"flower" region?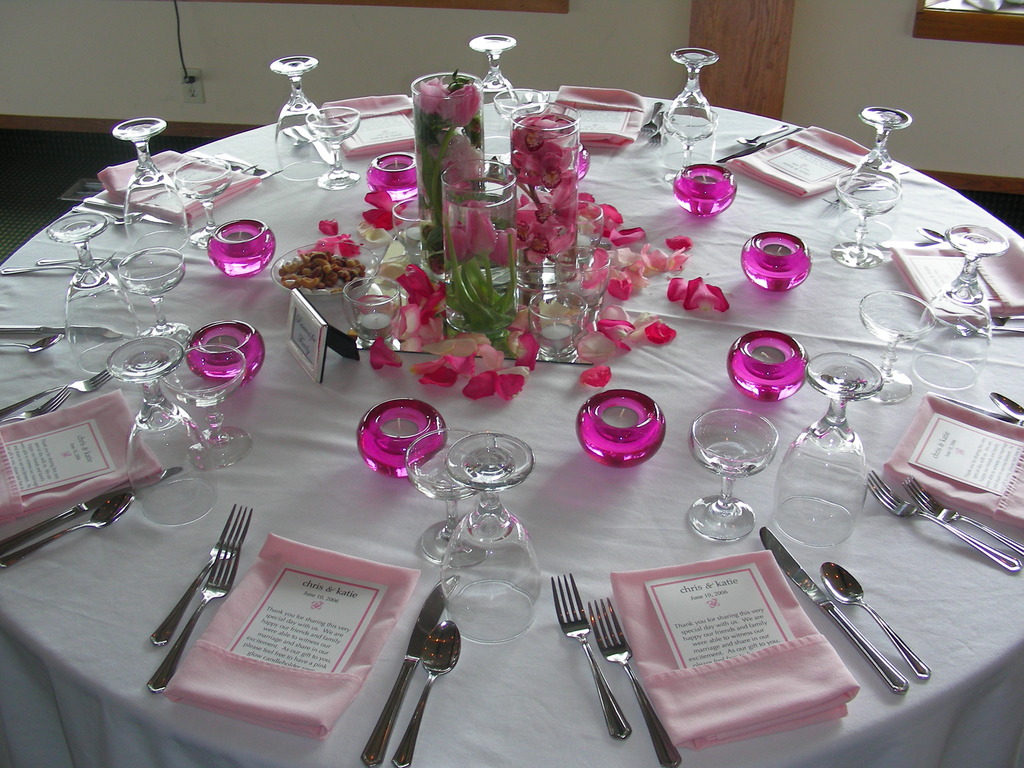
(x1=417, y1=73, x2=477, y2=131)
